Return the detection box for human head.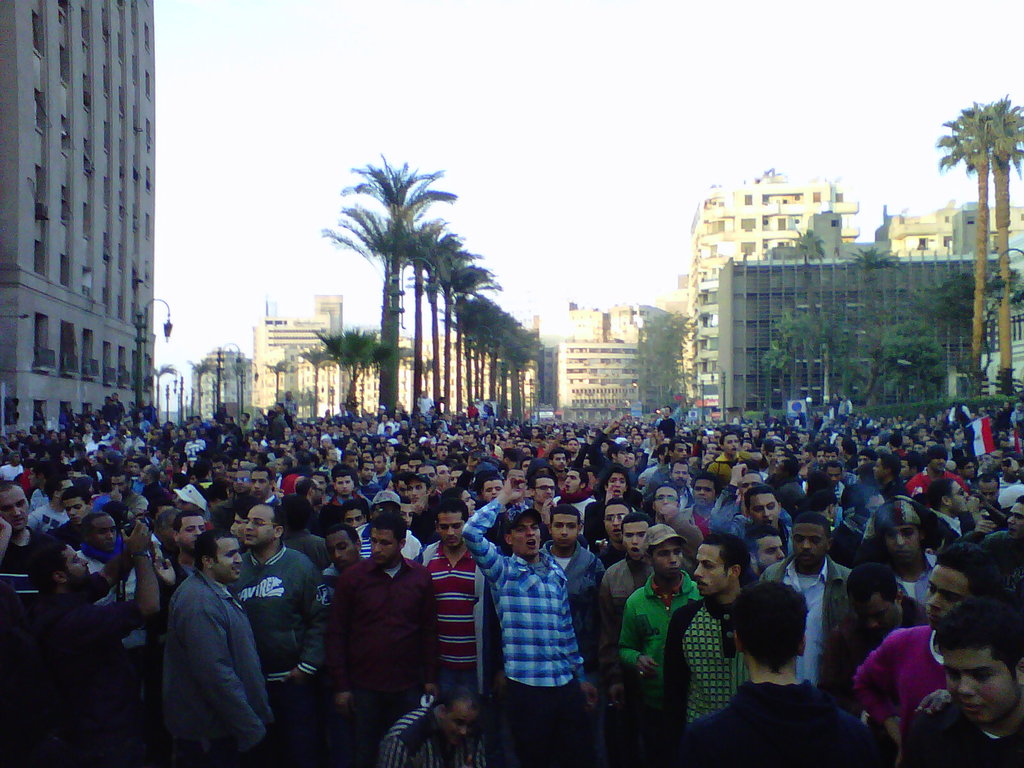
147, 508, 179, 552.
